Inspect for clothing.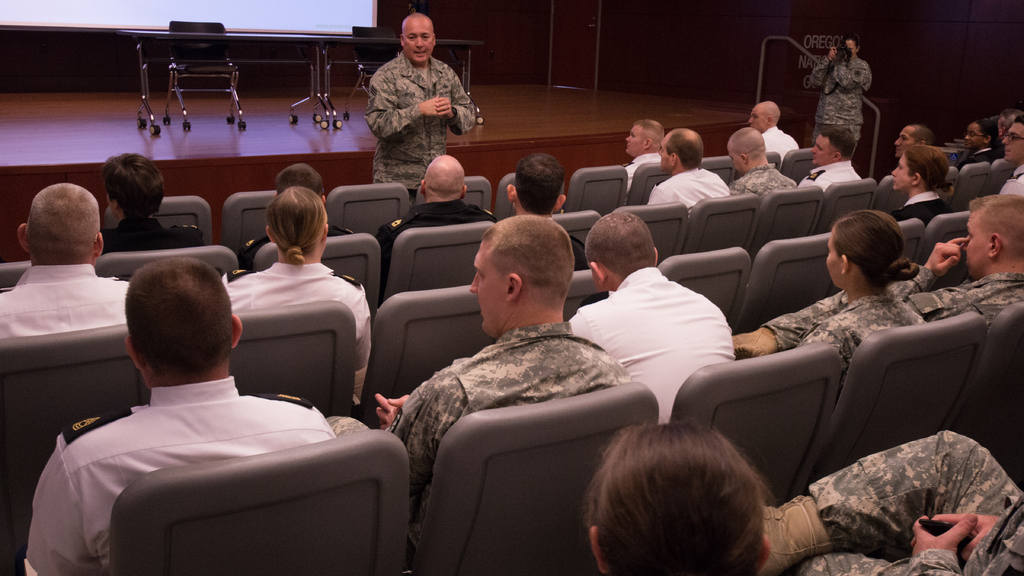
Inspection: 765/432/1023/575.
